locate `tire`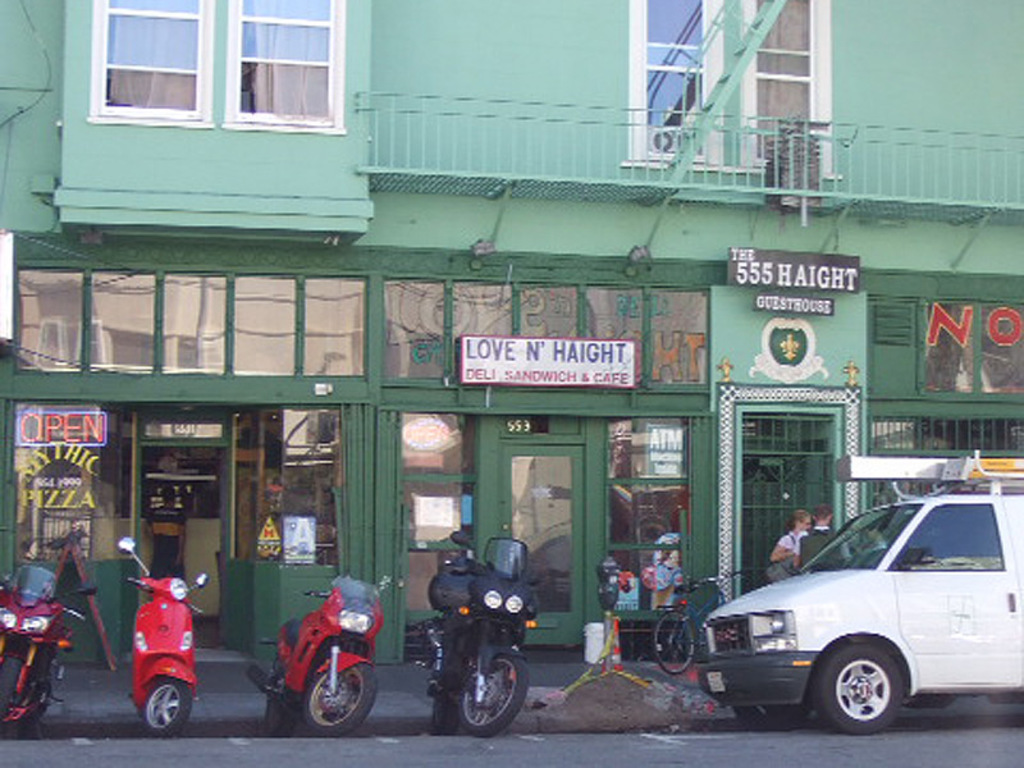
460,658,530,735
